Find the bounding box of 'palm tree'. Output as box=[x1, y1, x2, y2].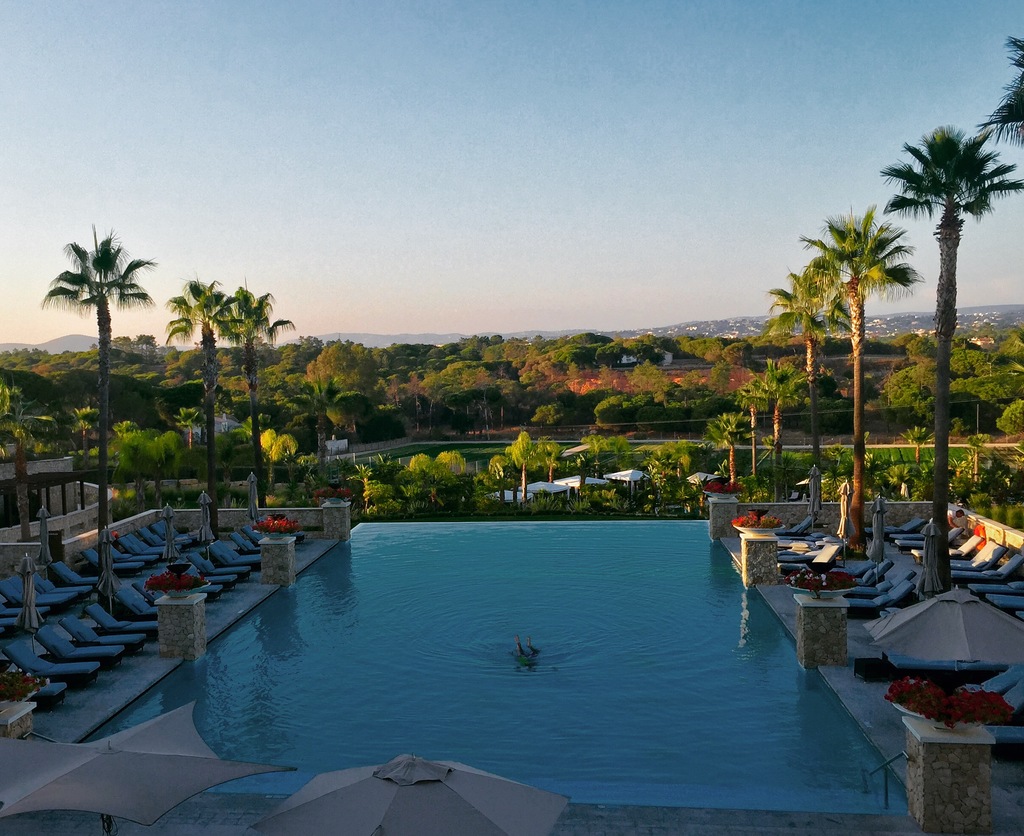
box=[168, 409, 203, 447].
